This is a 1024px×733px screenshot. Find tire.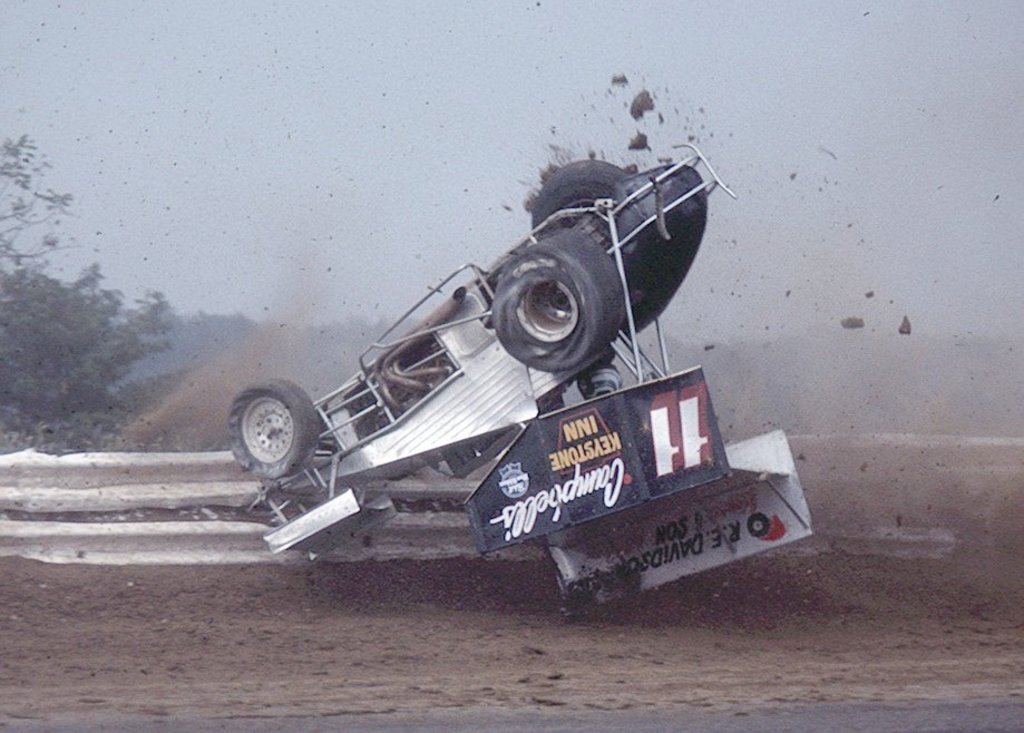
Bounding box: pyautogui.locateOnScreen(234, 372, 312, 495).
